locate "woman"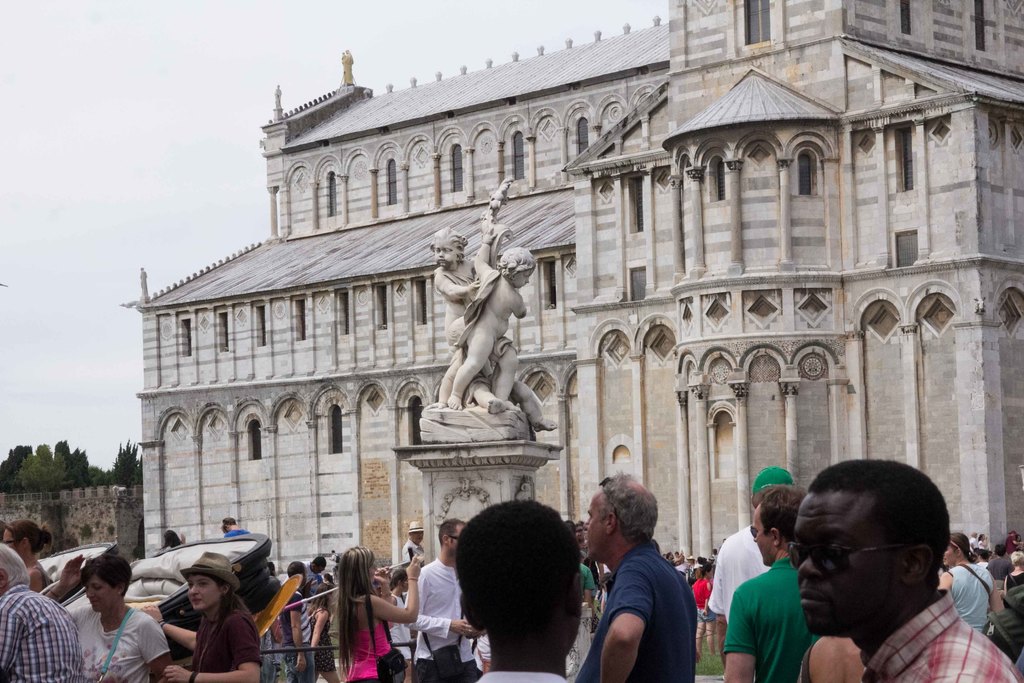
crop(159, 568, 258, 681)
